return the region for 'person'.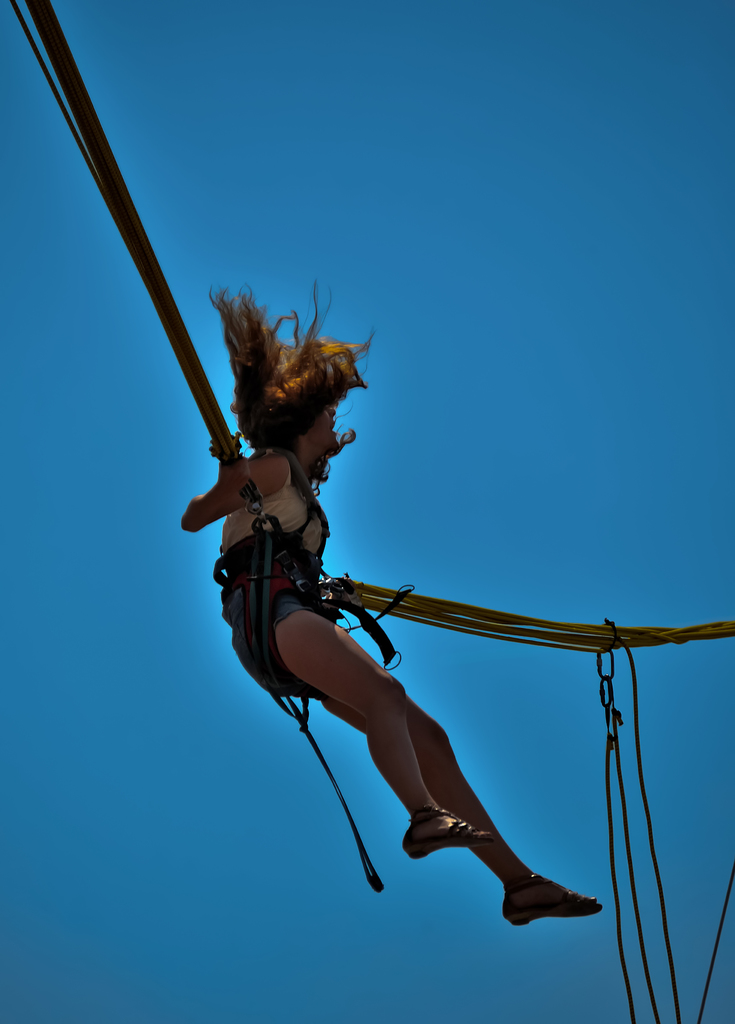
[x1=177, y1=305, x2=624, y2=980].
